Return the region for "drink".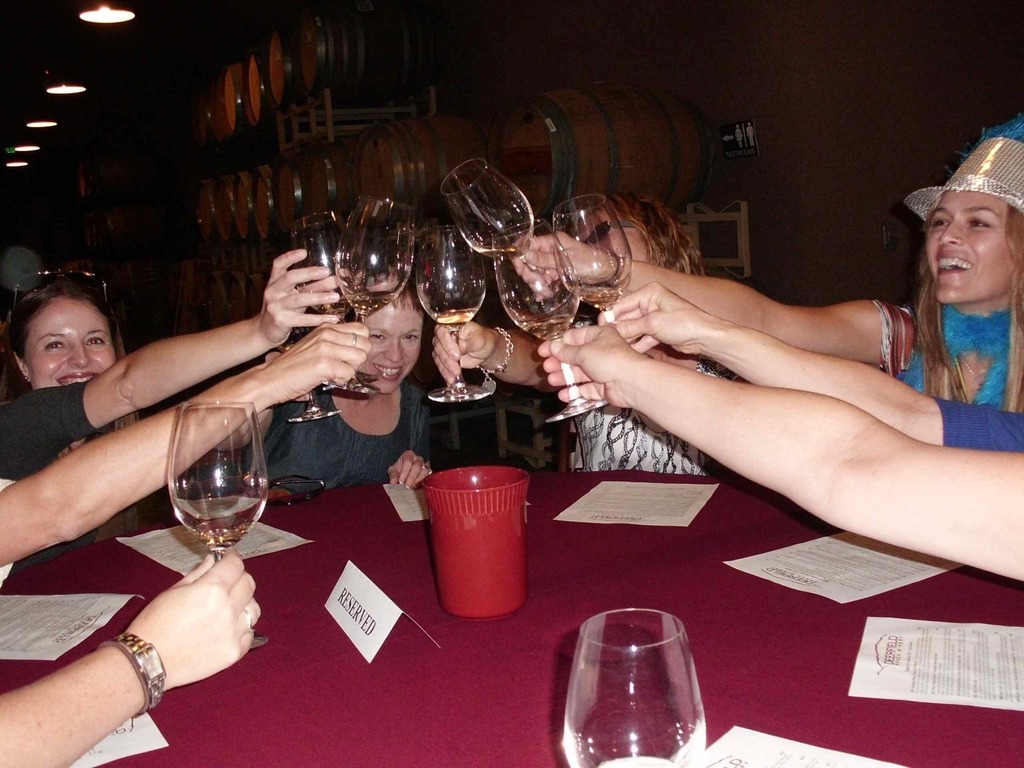
[left=531, top=317, right=564, bottom=339].
